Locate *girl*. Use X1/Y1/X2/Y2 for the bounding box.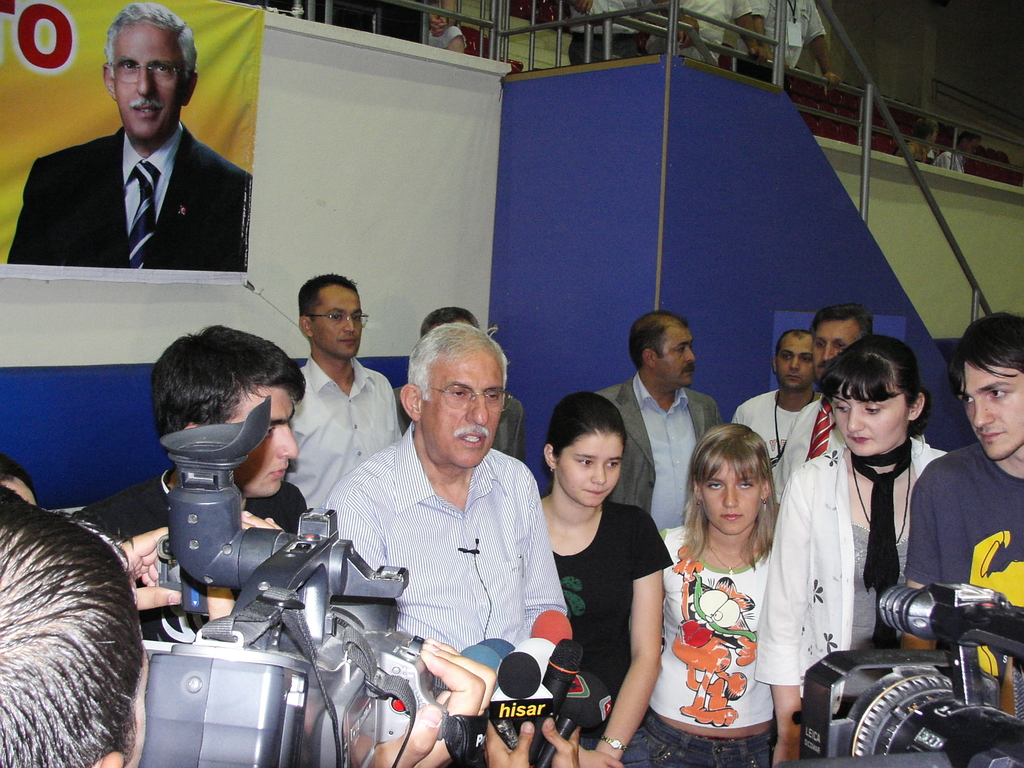
624/423/779/767.
